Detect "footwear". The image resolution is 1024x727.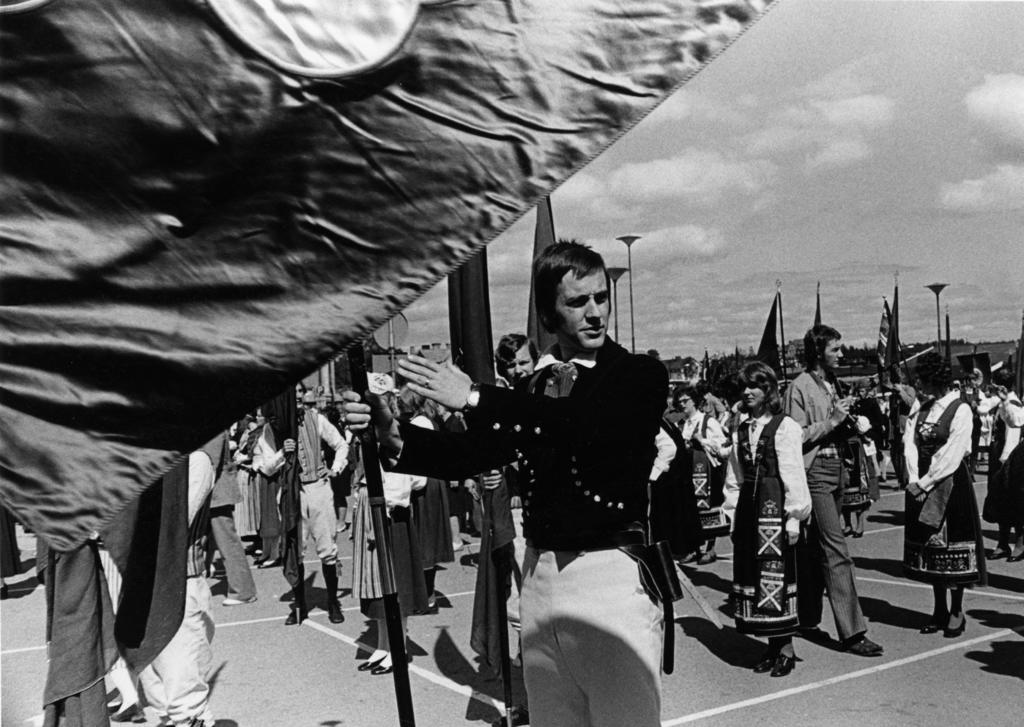
x1=358 y1=652 x2=386 y2=670.
